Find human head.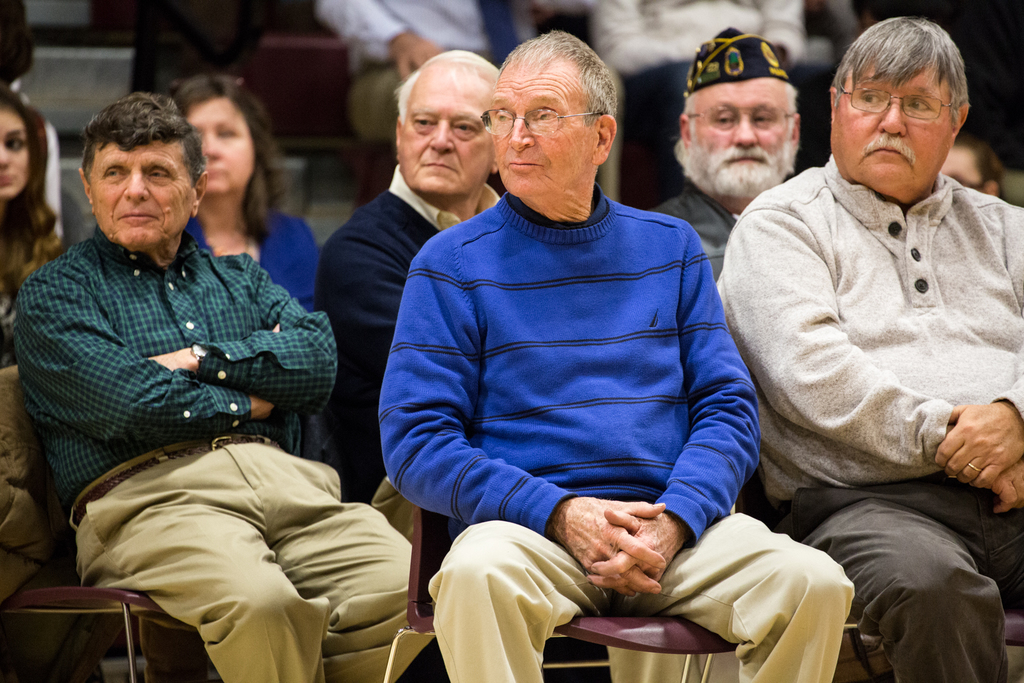
[x1=938, y1=140, x2=1006, y2=199].
